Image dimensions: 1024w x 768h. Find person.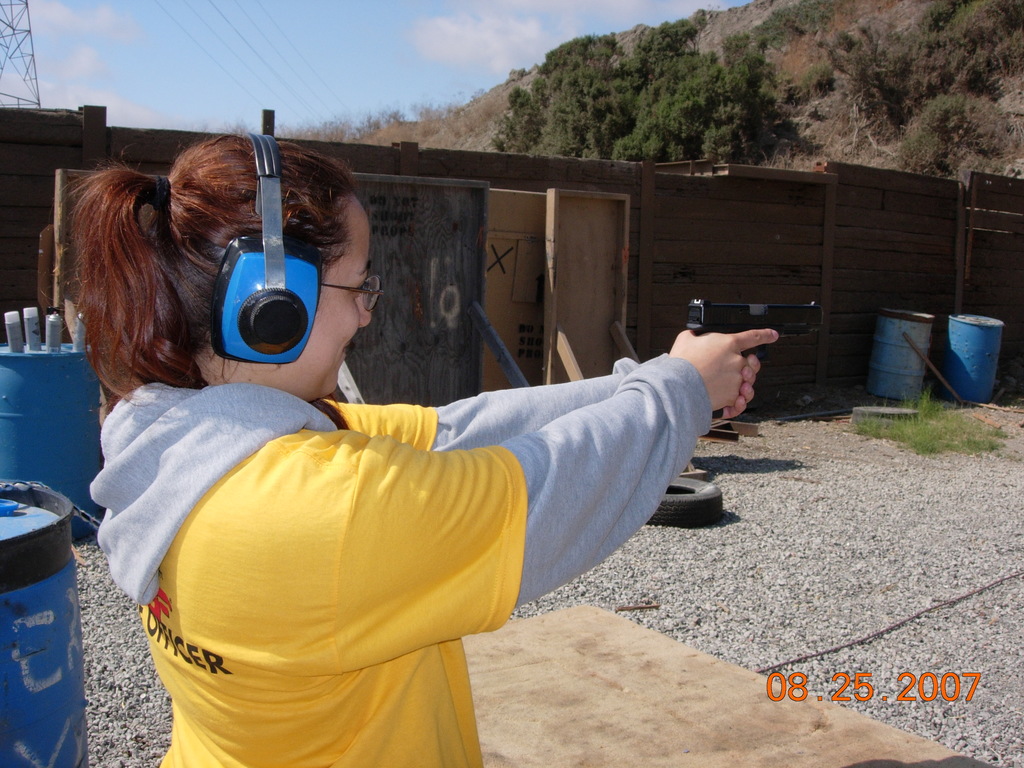
[76, 152, 748, 731].
